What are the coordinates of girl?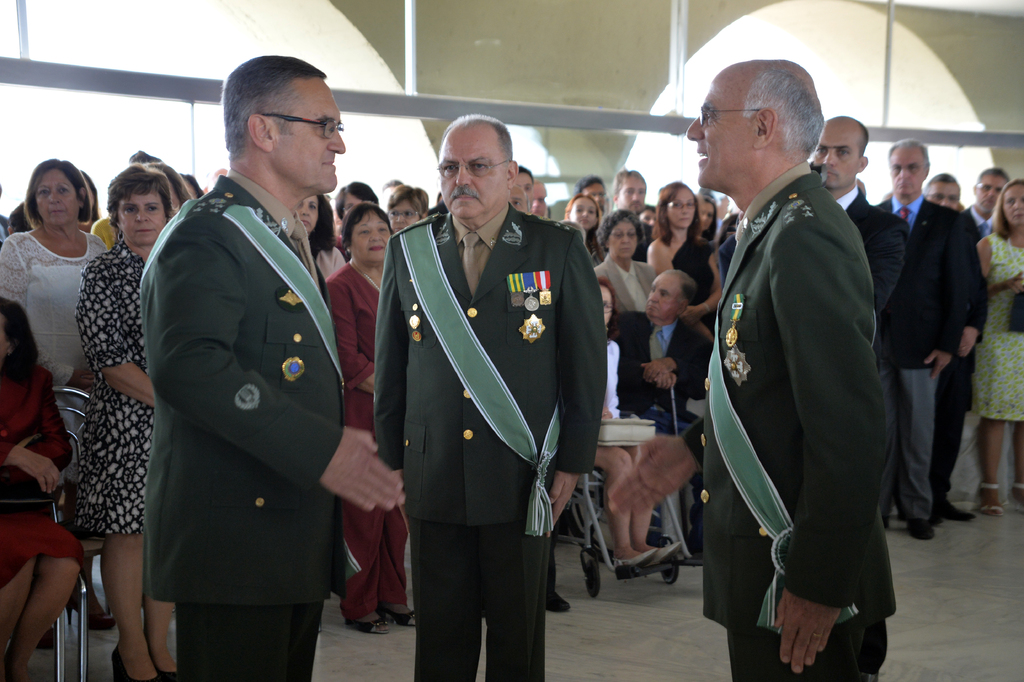
648,178,730,567.
